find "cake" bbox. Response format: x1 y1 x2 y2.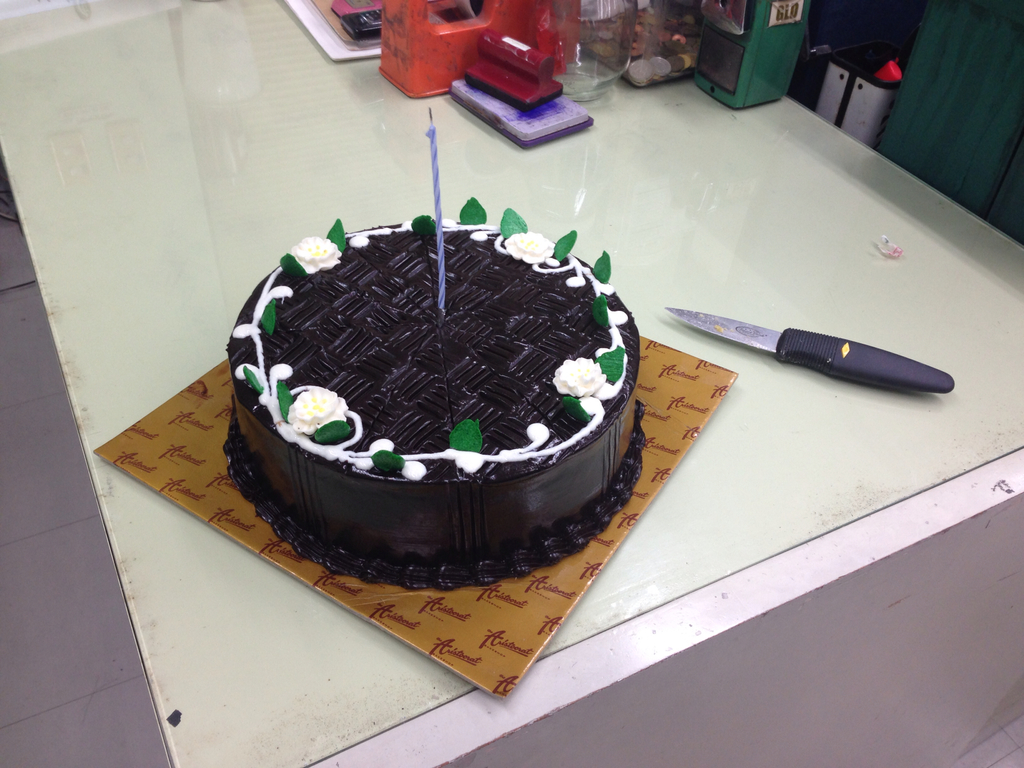
225 195 646 593.
